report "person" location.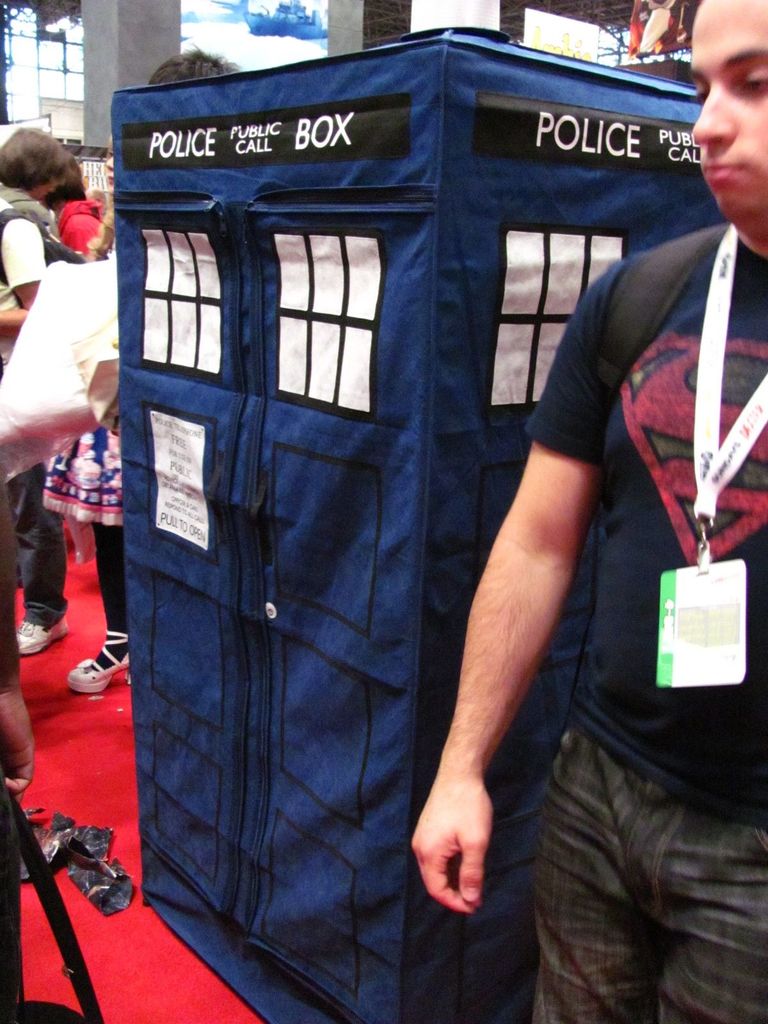
Report: region(59, 155, 108, 259).
